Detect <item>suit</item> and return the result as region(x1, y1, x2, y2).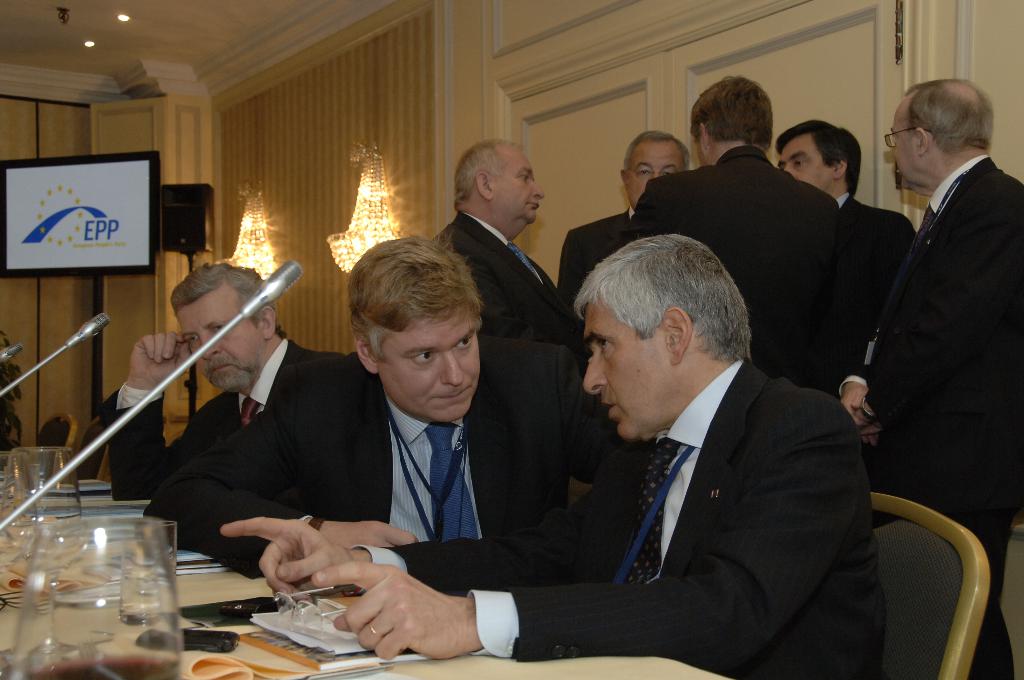
region(836, 191, 916, 360).
